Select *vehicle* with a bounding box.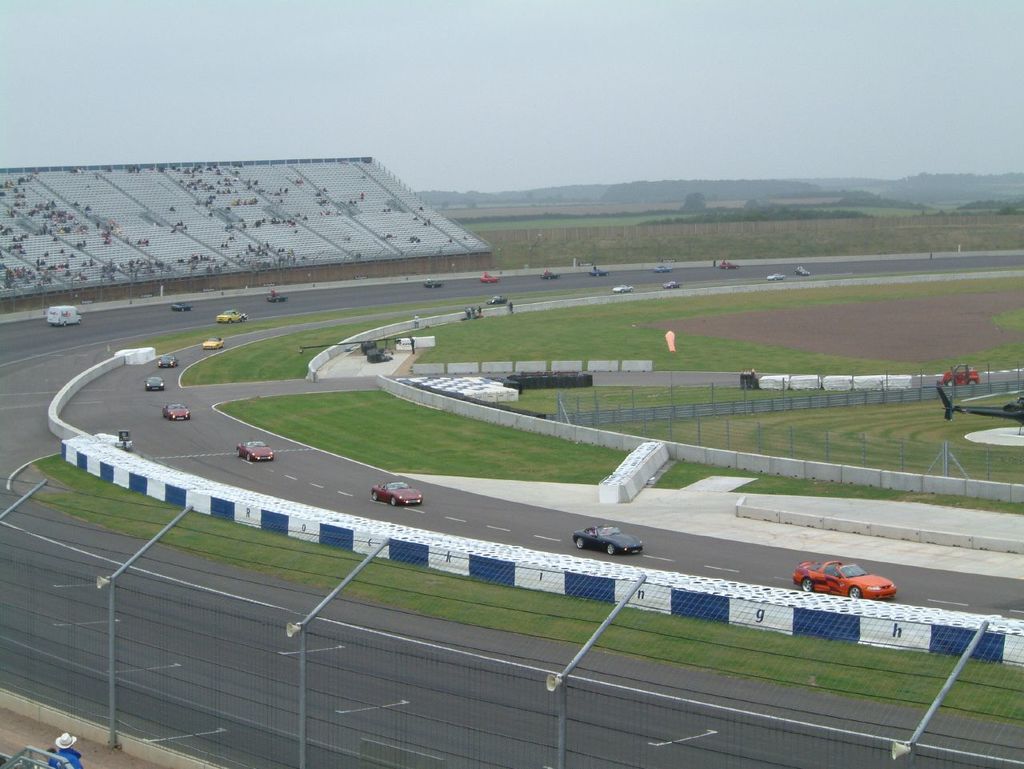
590, 267, 606, 279.
